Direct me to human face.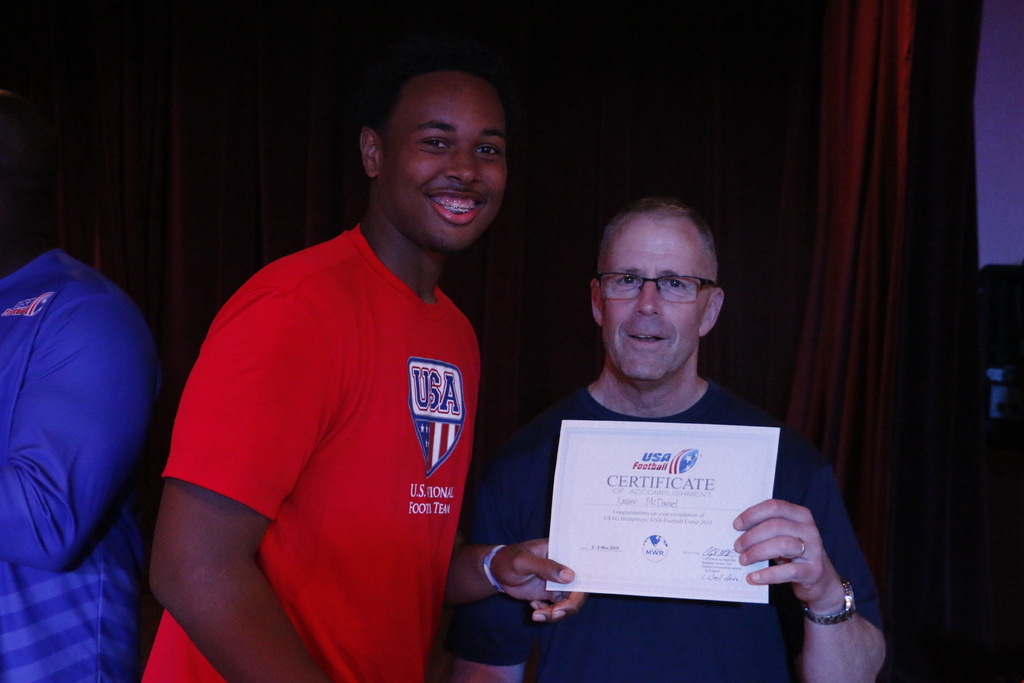
Direction: <bbox>598, 217, 705, 383</bbox>.
